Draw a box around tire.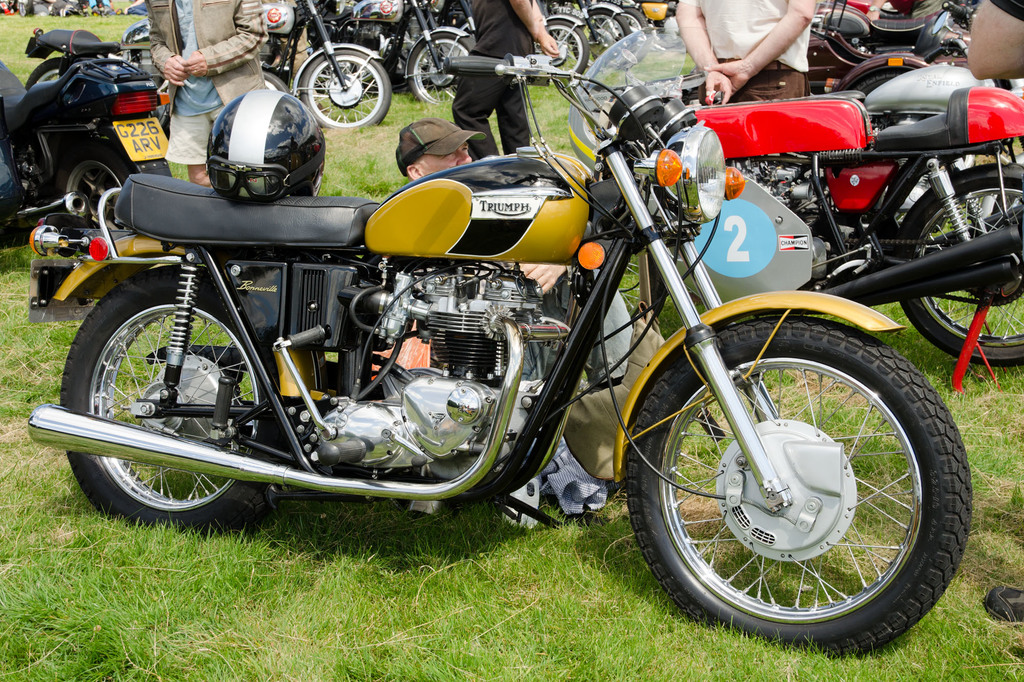
265:72:290:92.
